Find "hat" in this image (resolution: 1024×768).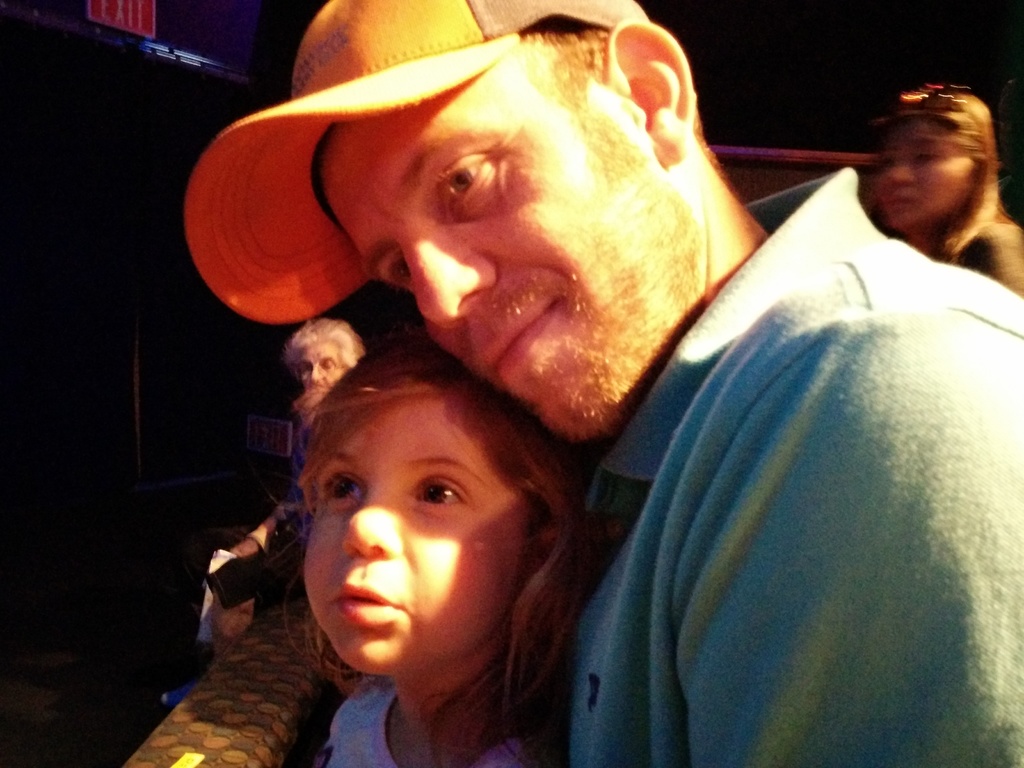
locate(187, 0, 749, 334).
